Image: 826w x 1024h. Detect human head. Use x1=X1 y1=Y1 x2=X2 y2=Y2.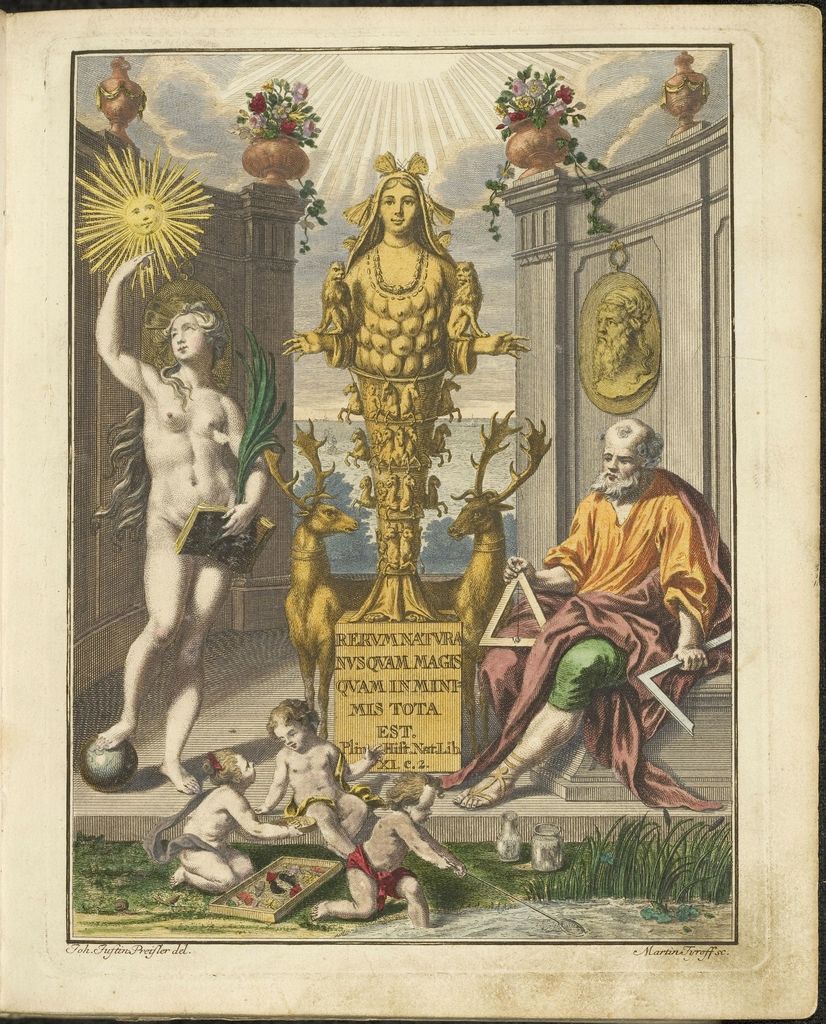
x1=594 y1=291 x2=654 y2=371.
